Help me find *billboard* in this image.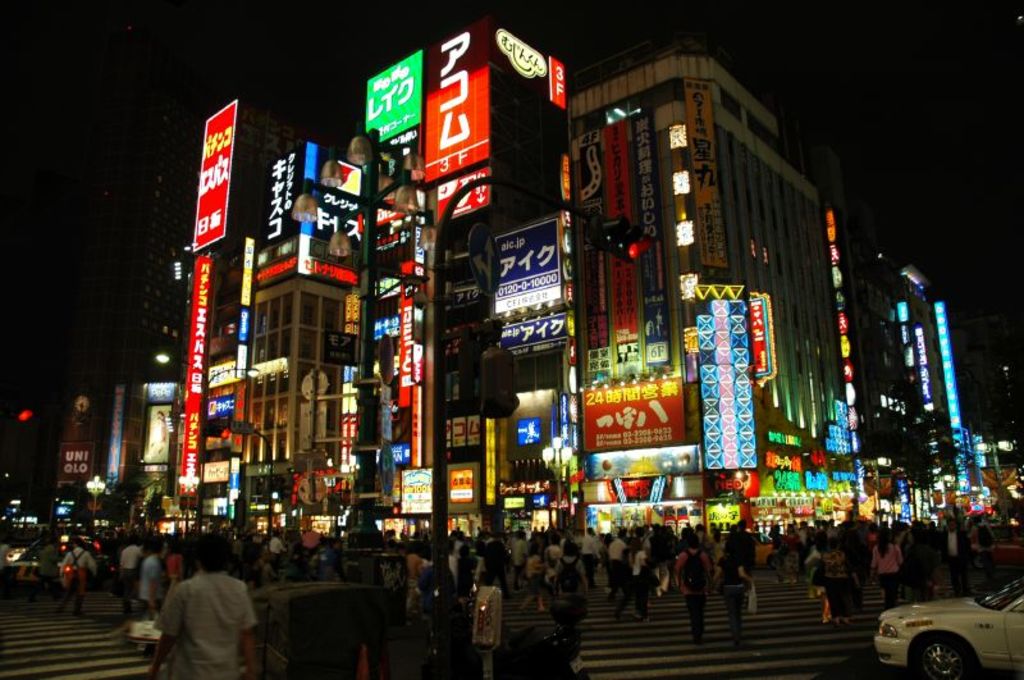
Found it: (left=101, top=384, right=127, bottom=485).
